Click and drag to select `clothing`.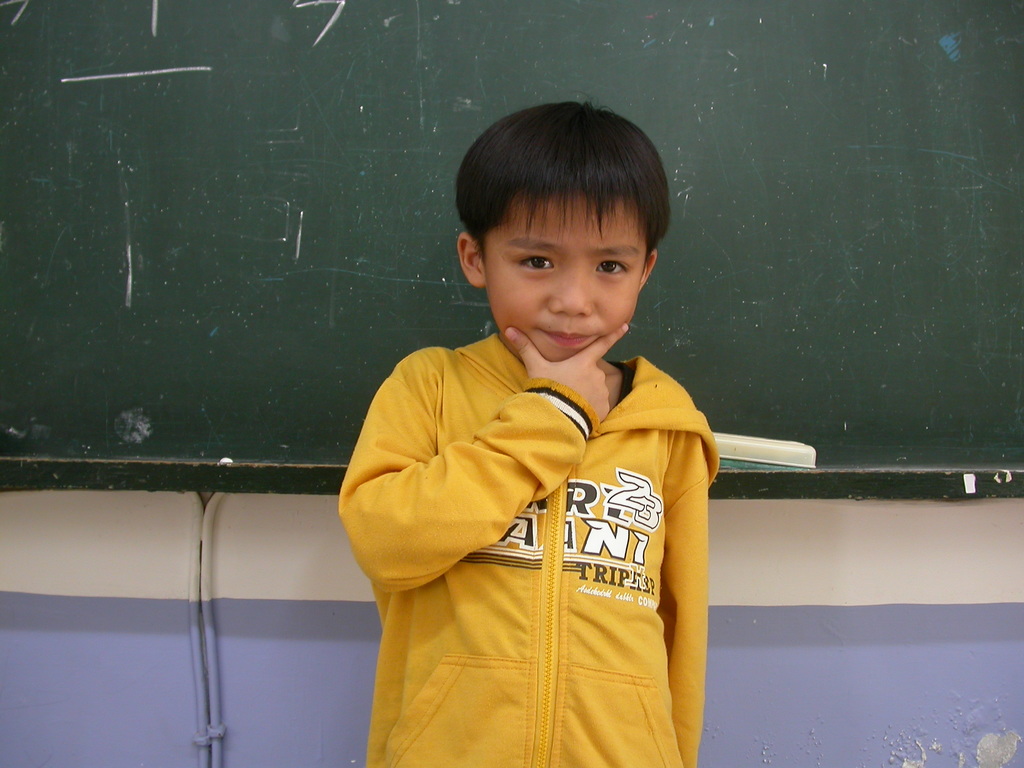
Selection: (left=330, top=333, right=725, bottom=767).
